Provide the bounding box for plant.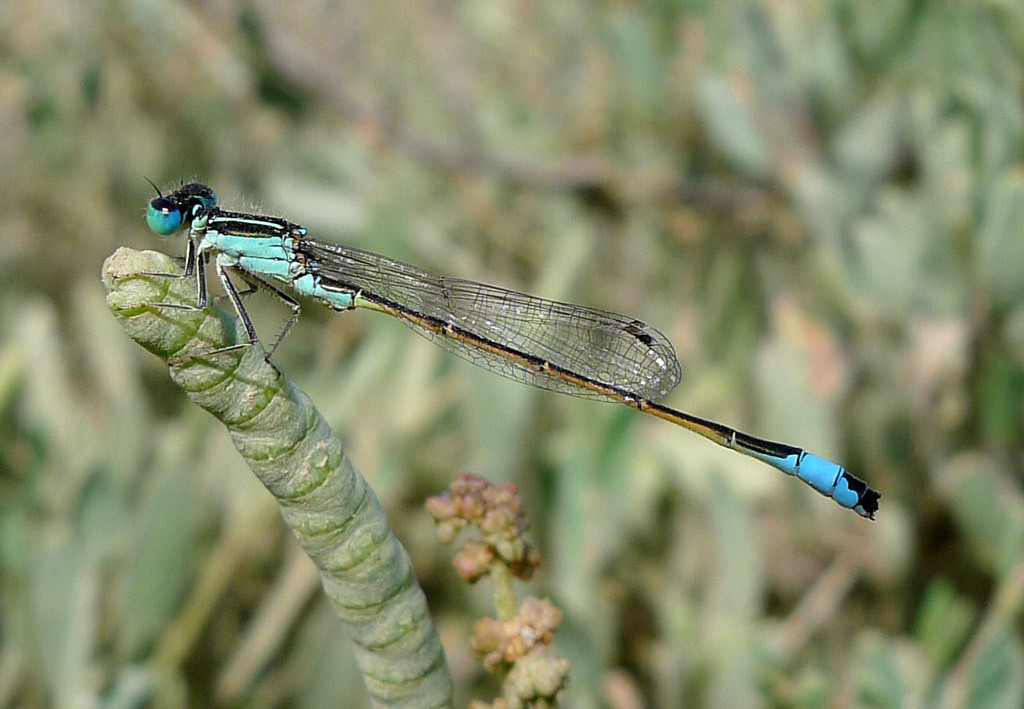
bbox=[97, 239, 456, 708].
